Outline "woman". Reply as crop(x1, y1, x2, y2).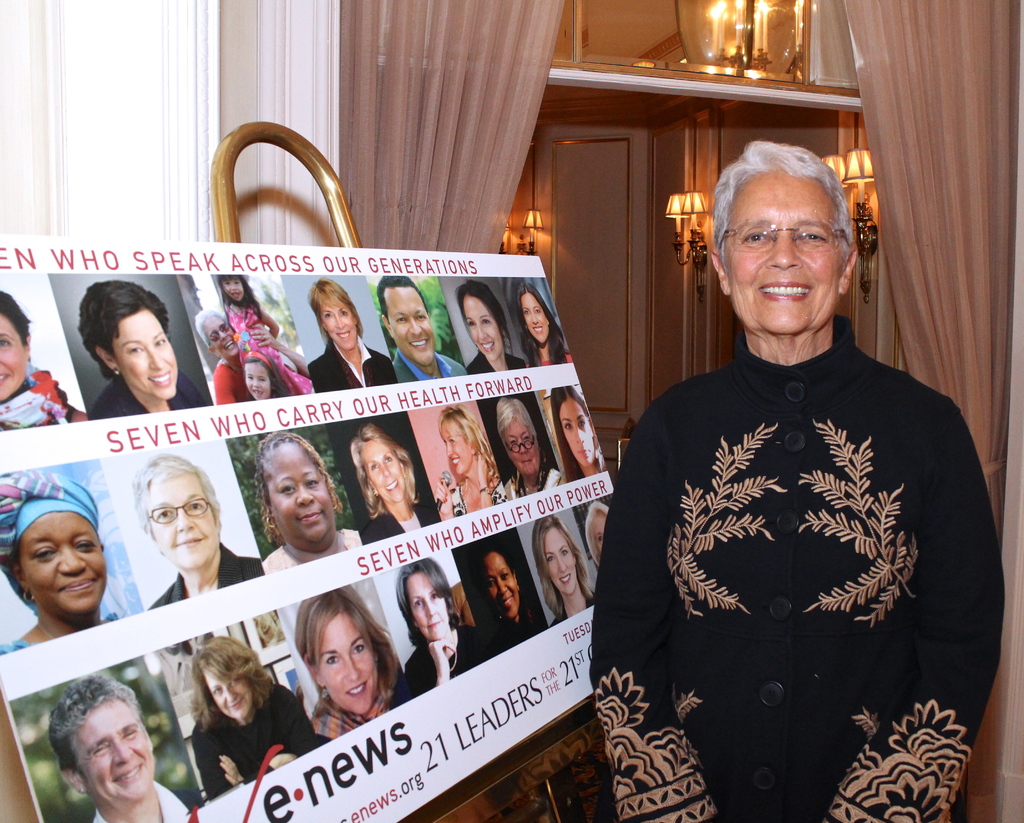
crop(558, 375, 607, 486).
